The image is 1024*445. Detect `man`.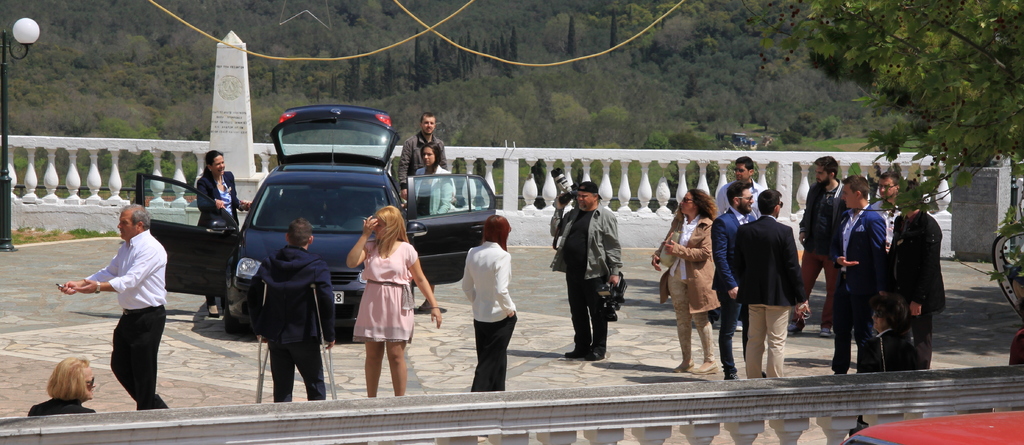
Detection: rect(740, 193, 806, 376).
